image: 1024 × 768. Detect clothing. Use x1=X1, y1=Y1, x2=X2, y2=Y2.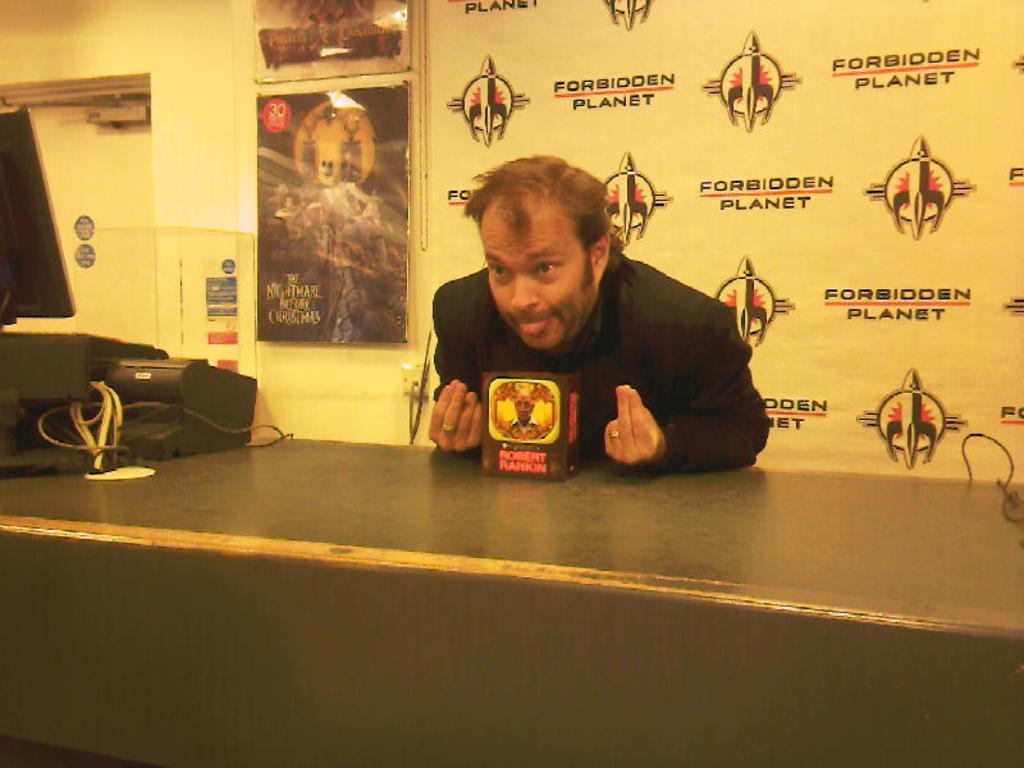
x1=429, y1=260, x2=763, y2=497.
